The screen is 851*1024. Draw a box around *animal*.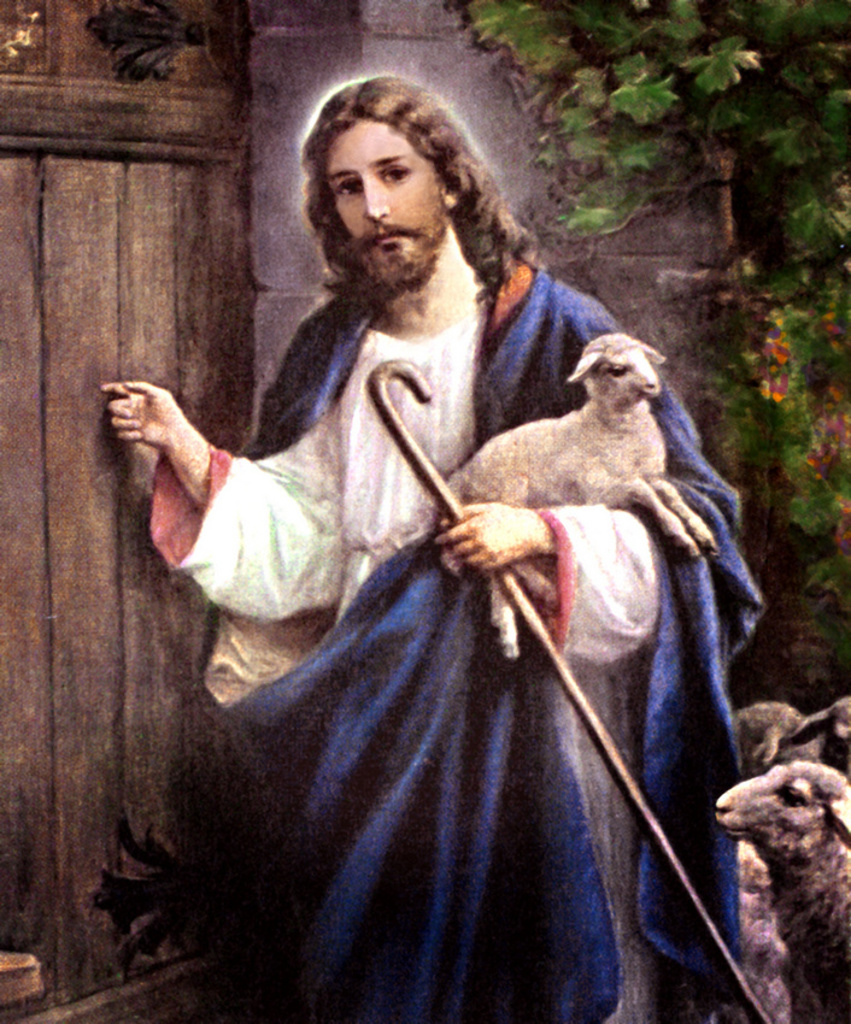
{"left": 439, "top": 334, "right": 715, "bottom": 660}.
